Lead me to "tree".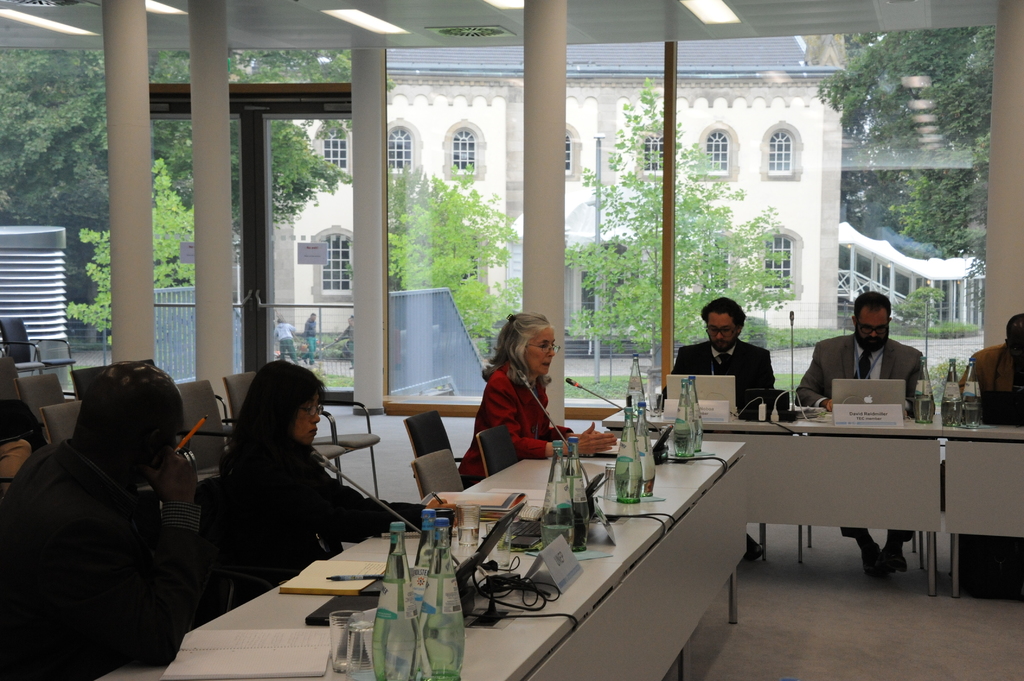
Lead to <bbox>66, 162, 201, 385</bbox>.
